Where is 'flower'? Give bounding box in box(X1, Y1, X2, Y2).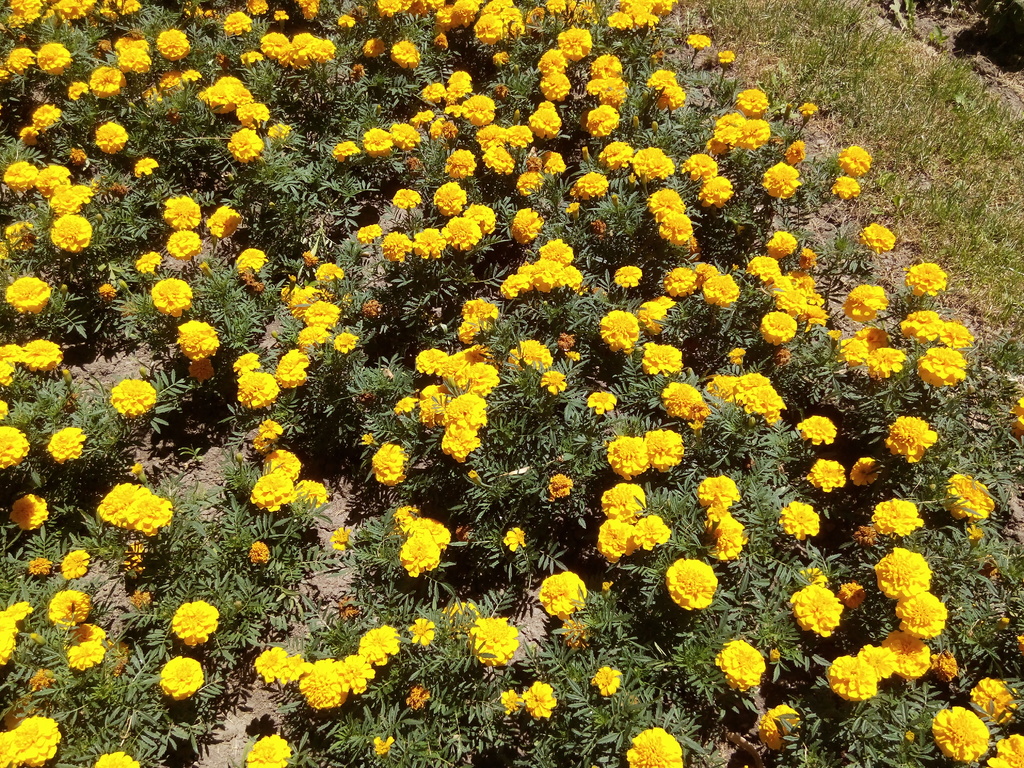
box(451, 209, 481, 264).
